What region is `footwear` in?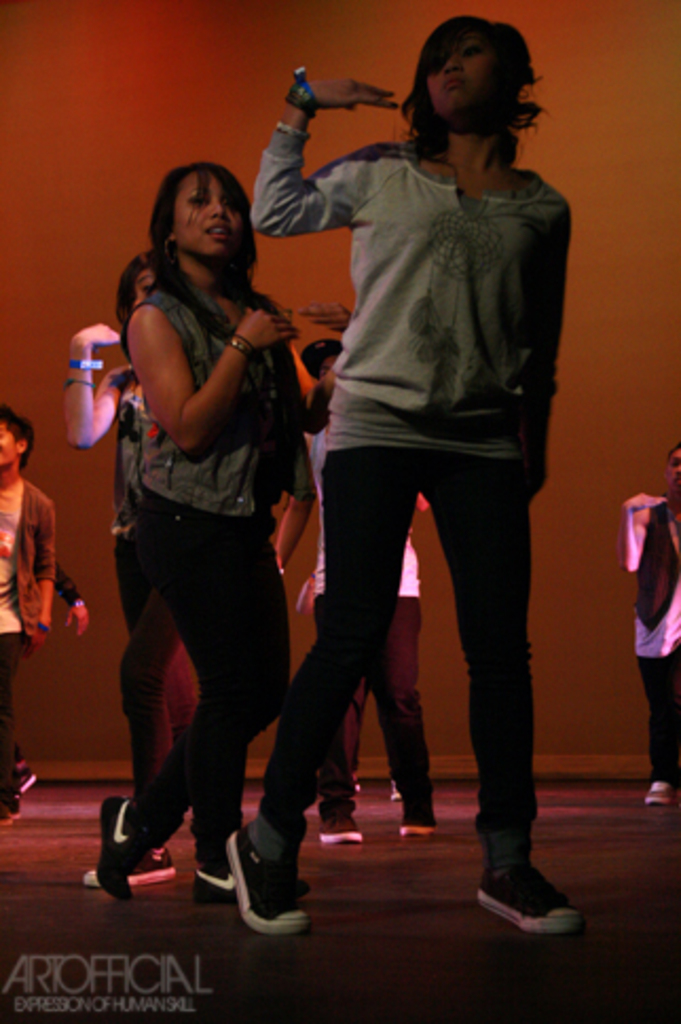
317,806,364,842.
